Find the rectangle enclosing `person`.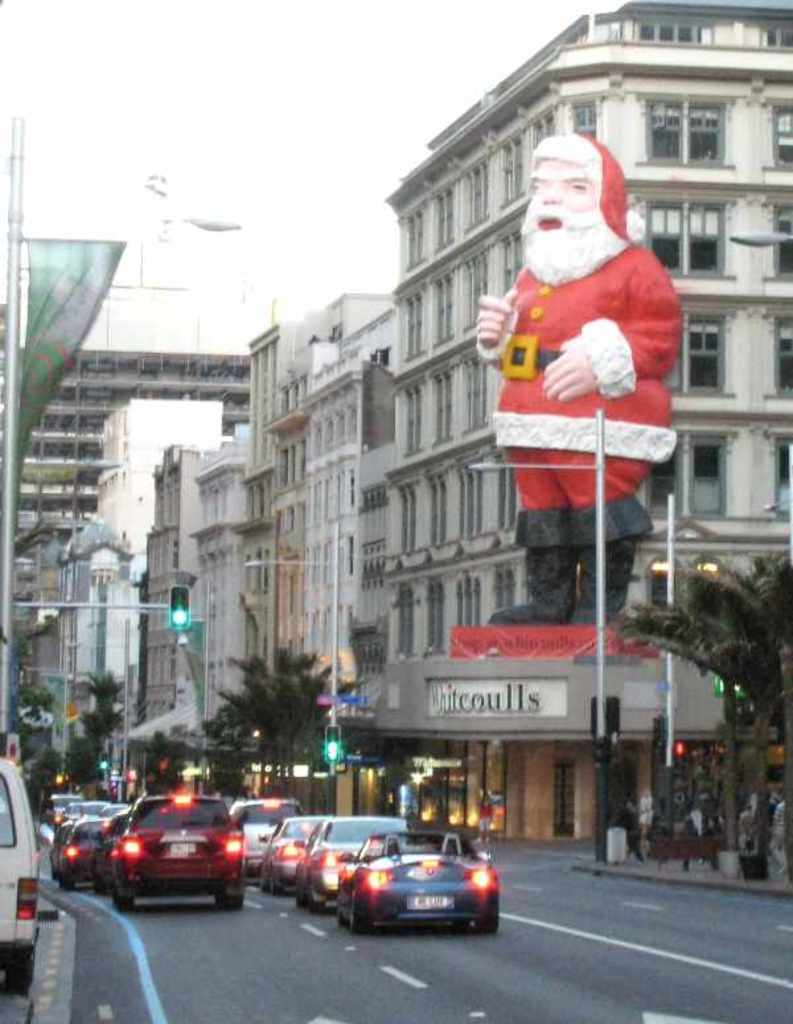
crop(478, 95, 702, 663).
